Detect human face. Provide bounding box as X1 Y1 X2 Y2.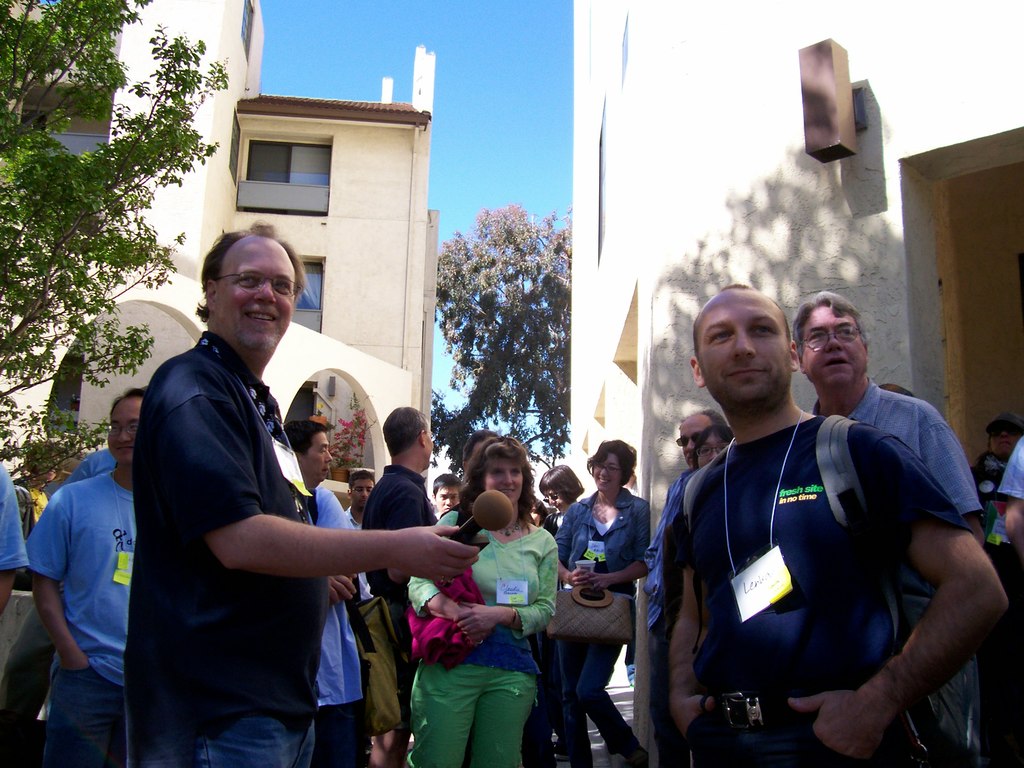
802 302 867 387.
